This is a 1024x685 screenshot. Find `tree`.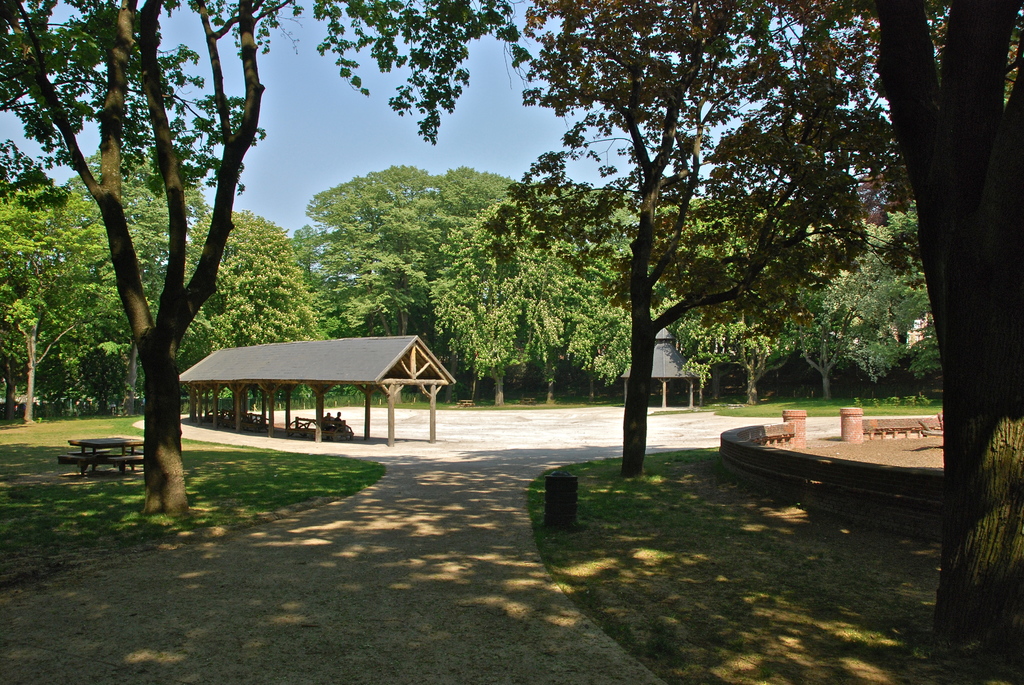
Bounding box: (left=299, top=164, right=519, bottom=397).
